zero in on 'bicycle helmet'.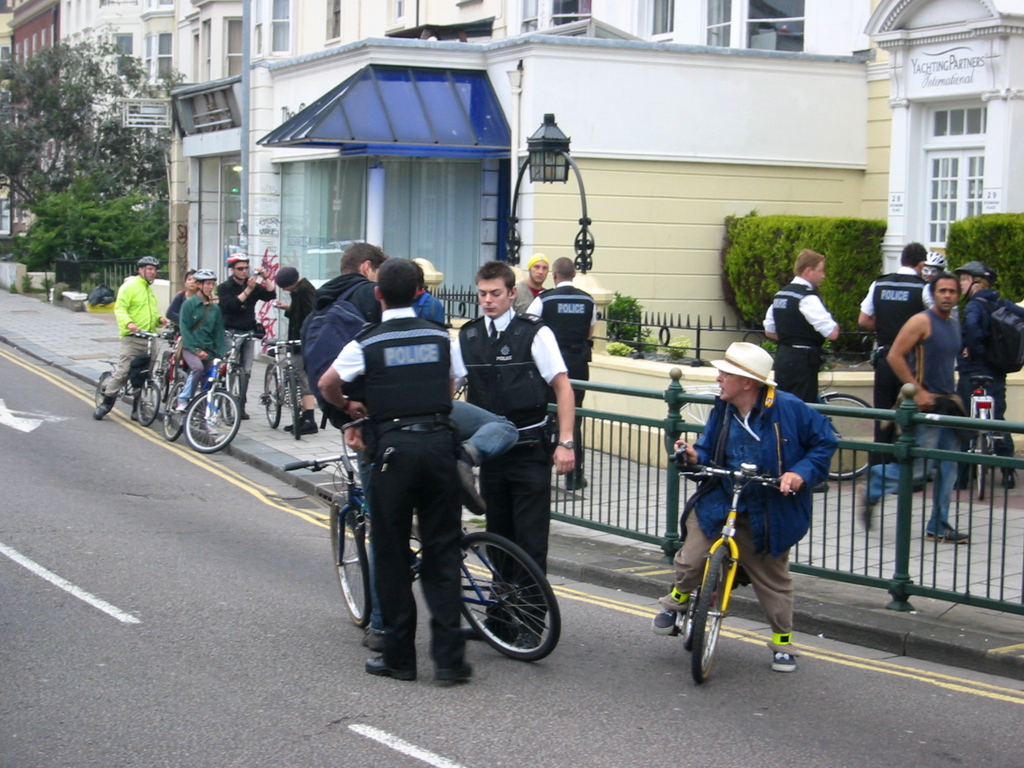
Zeroed in: 225 250 250 265.
